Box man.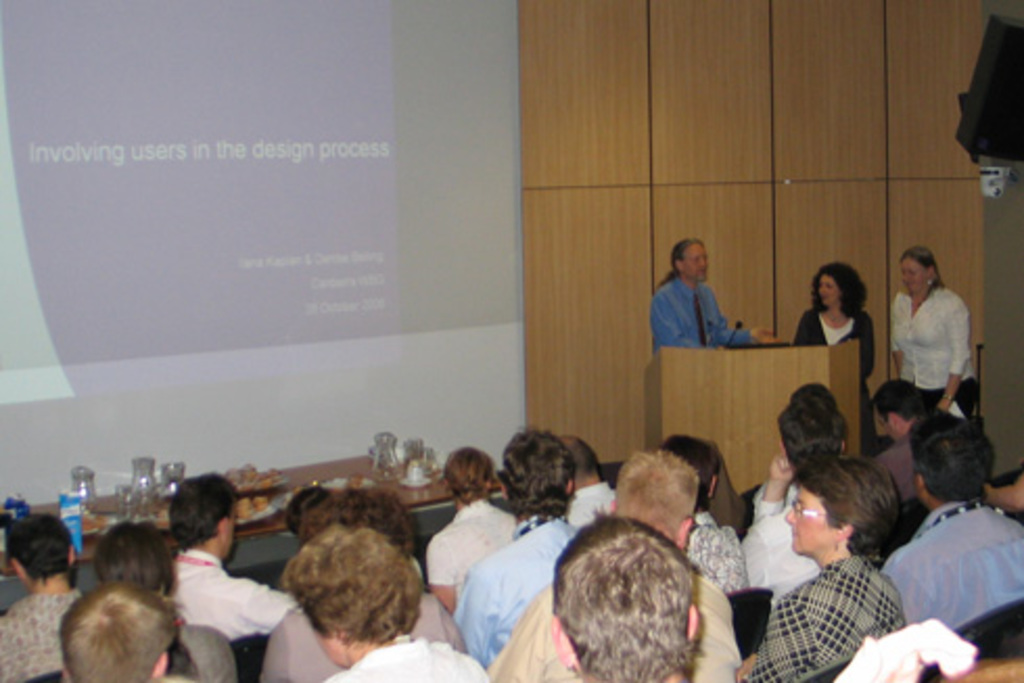
BBox(165, 468, 305, 639).
